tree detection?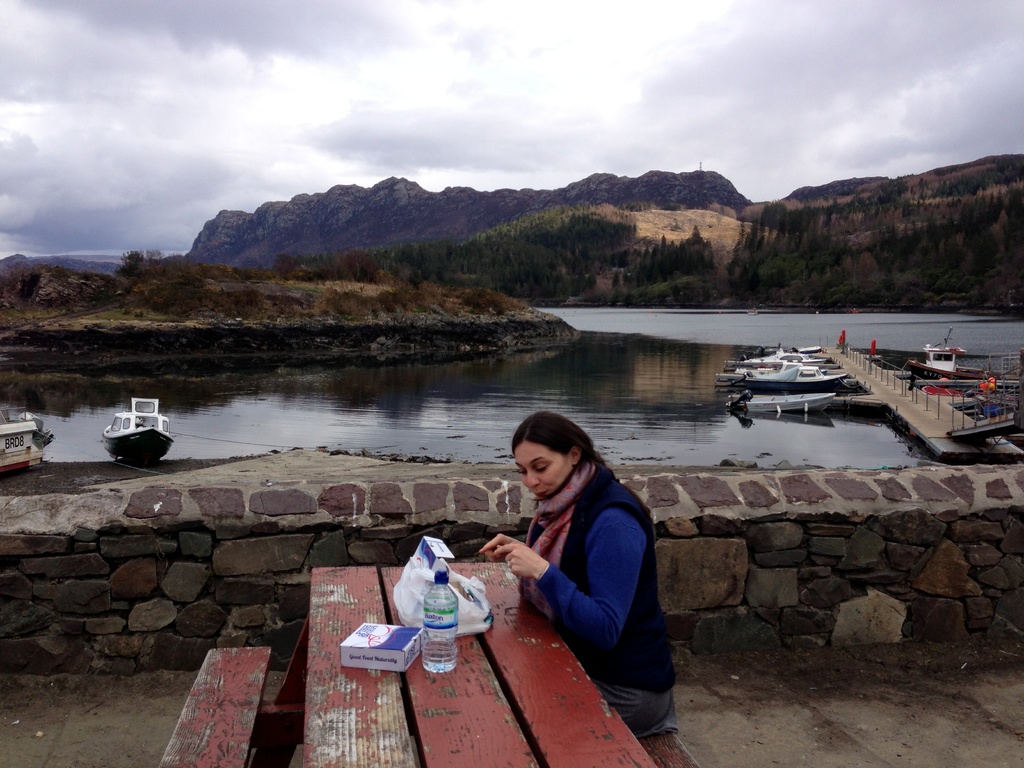
[340,247,376,280]
